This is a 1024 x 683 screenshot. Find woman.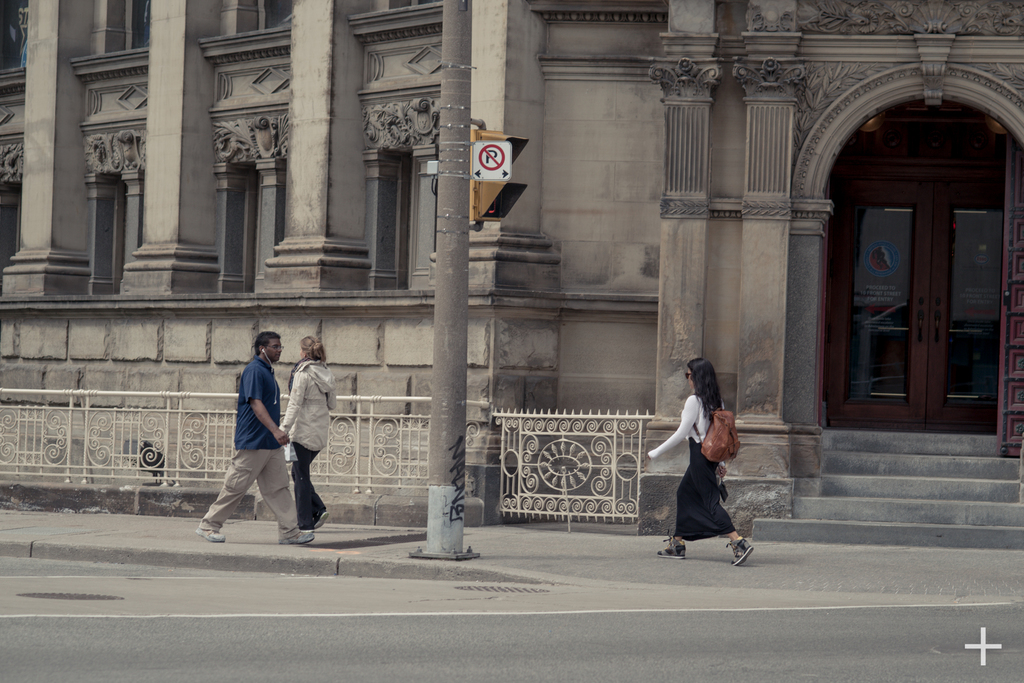
Bounding box: region(271, 331, 336, 532).
